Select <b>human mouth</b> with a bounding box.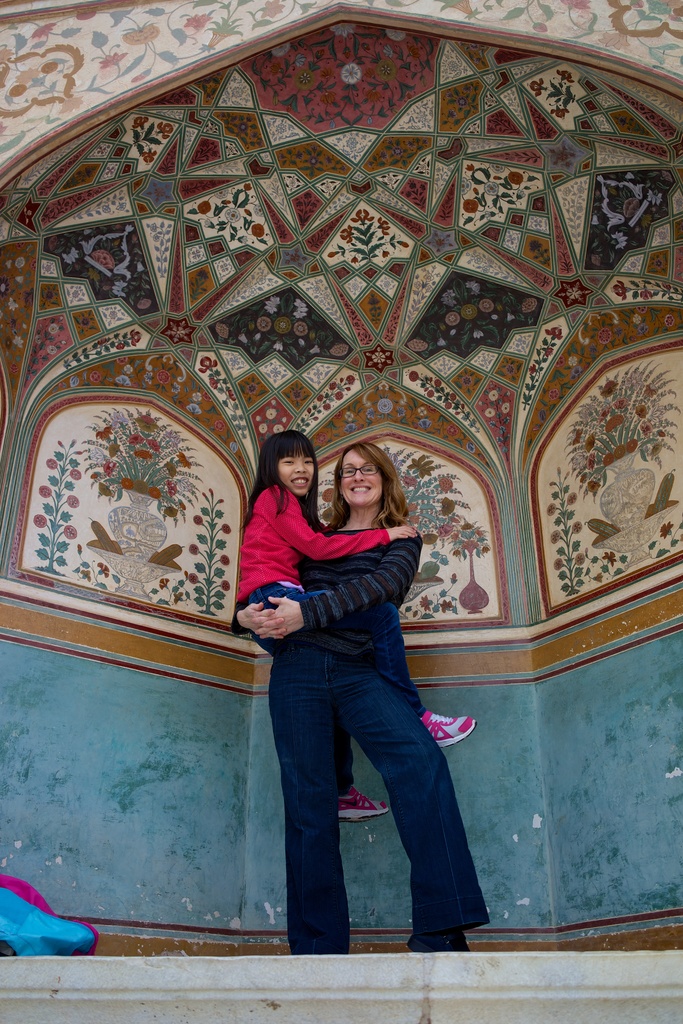
<box>288,469,309,490</box>.
